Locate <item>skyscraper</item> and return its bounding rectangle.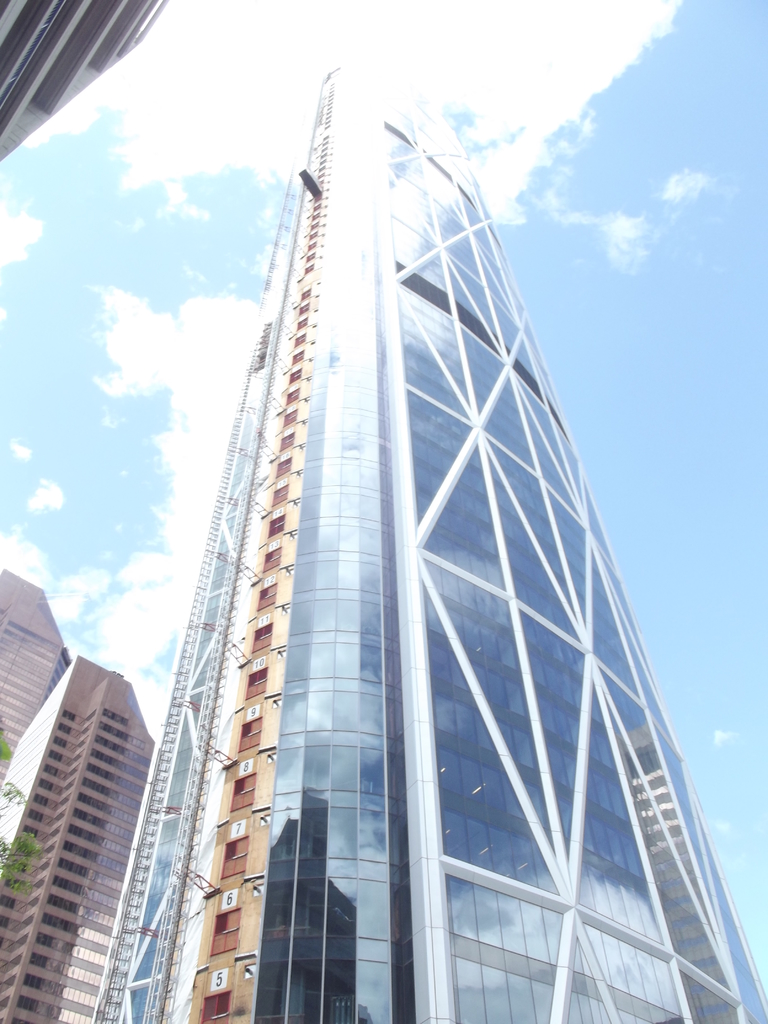
{"x1": 84, "y1": 60, "x2": 767, "y2": 1023}.
